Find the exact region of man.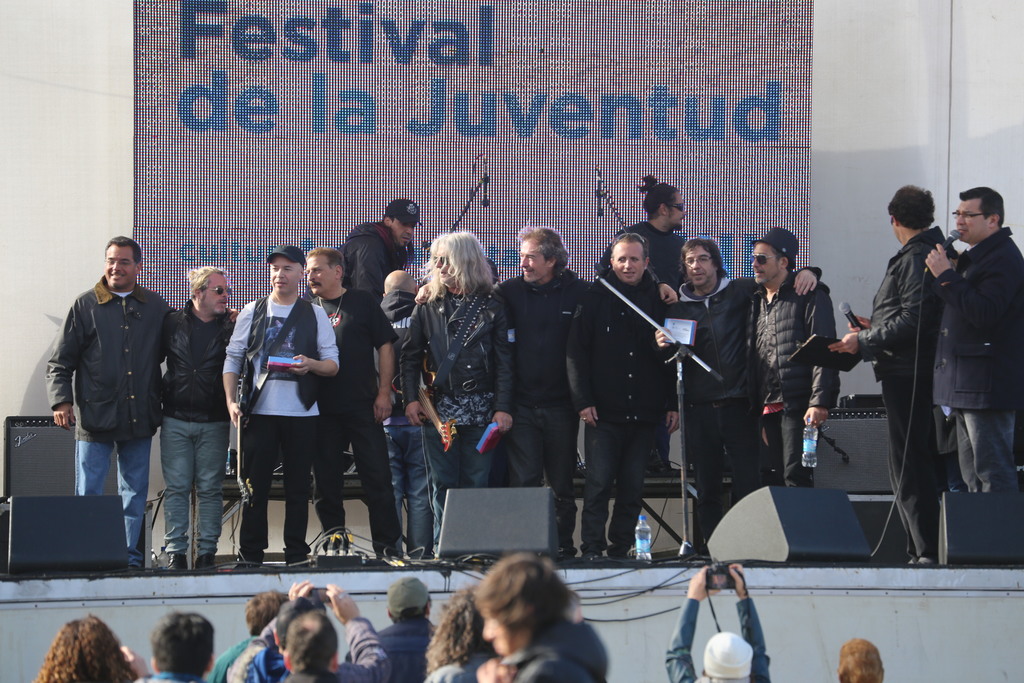
Exact region: box=[303, 242, 404, 570].
